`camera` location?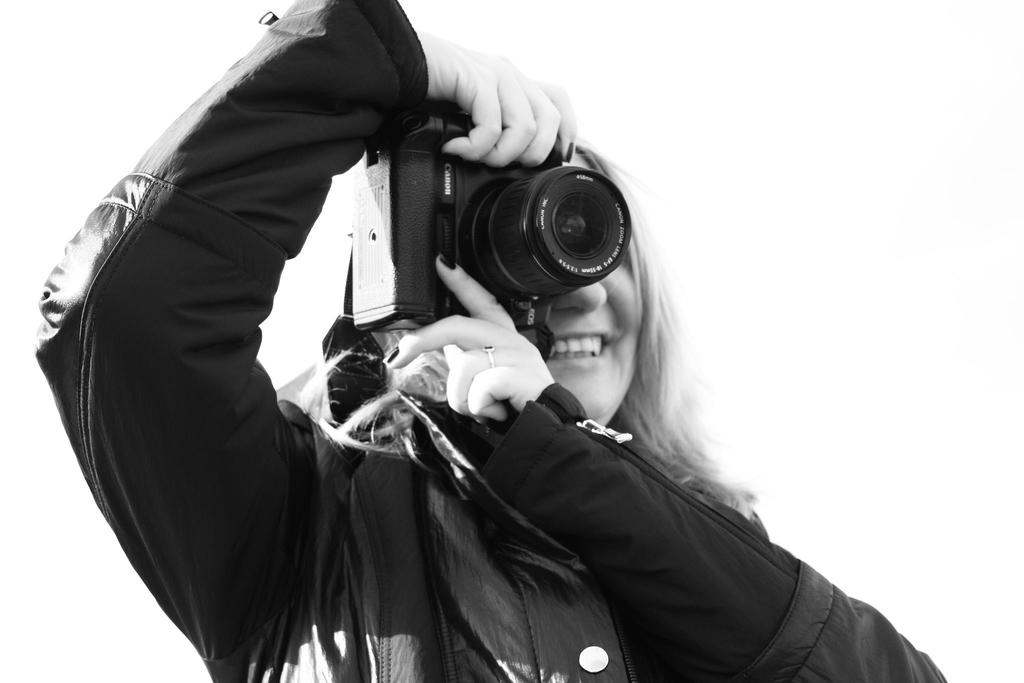
(348,97,634,364)
